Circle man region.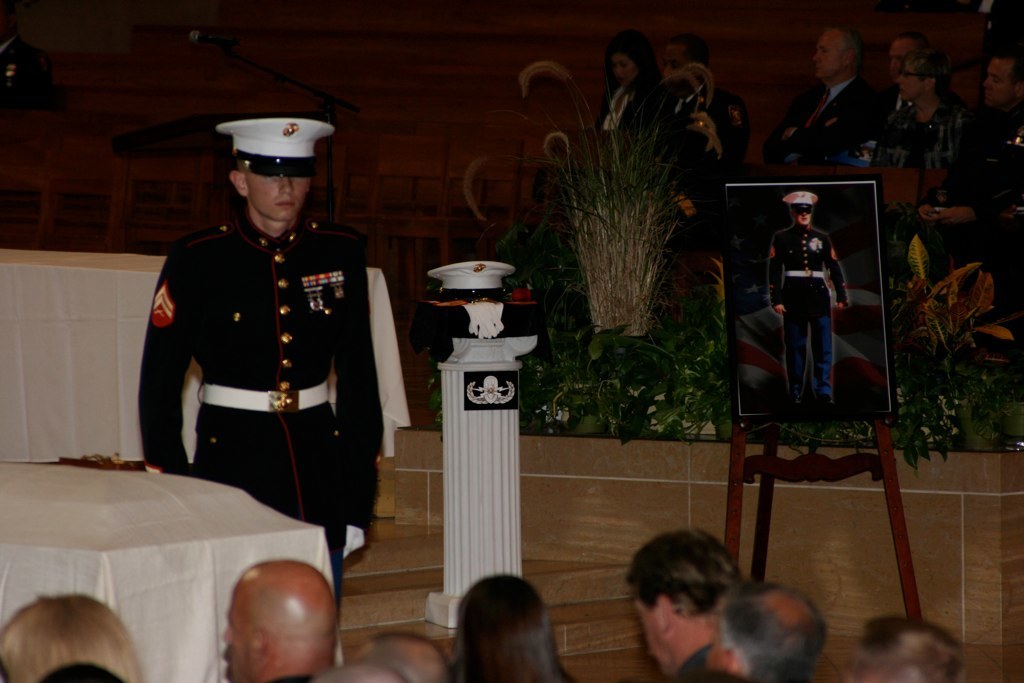
Region: 618:530:748:682.
